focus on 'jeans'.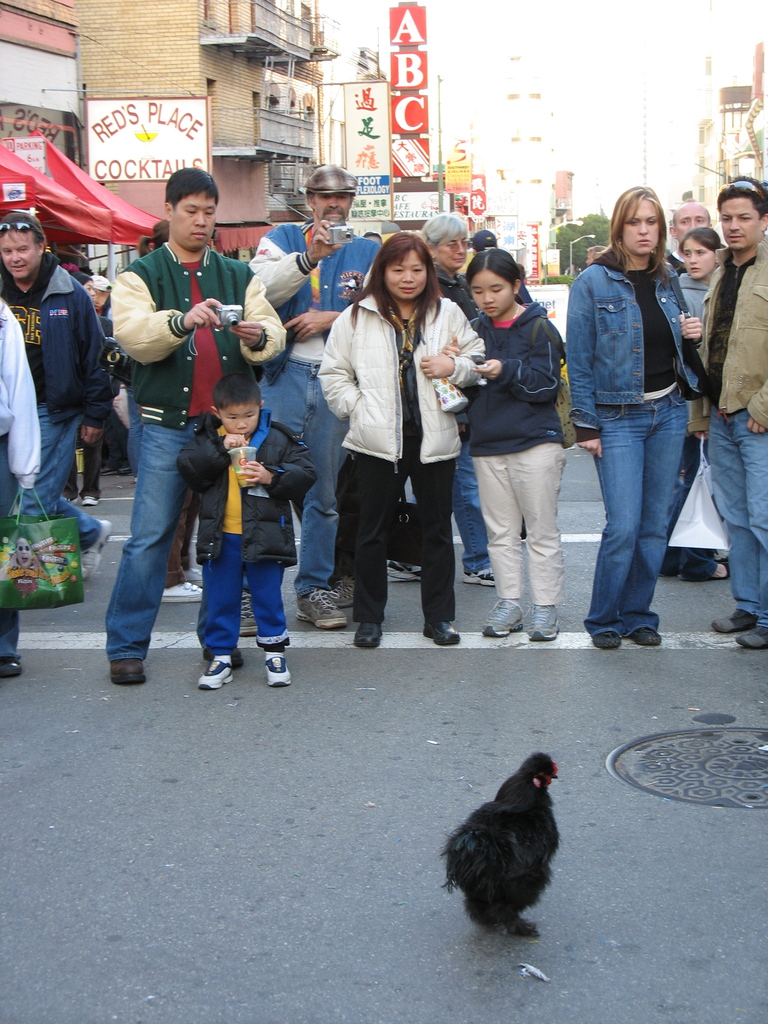
Focused at x1=708 y1=408 x2=767 y2=627.
